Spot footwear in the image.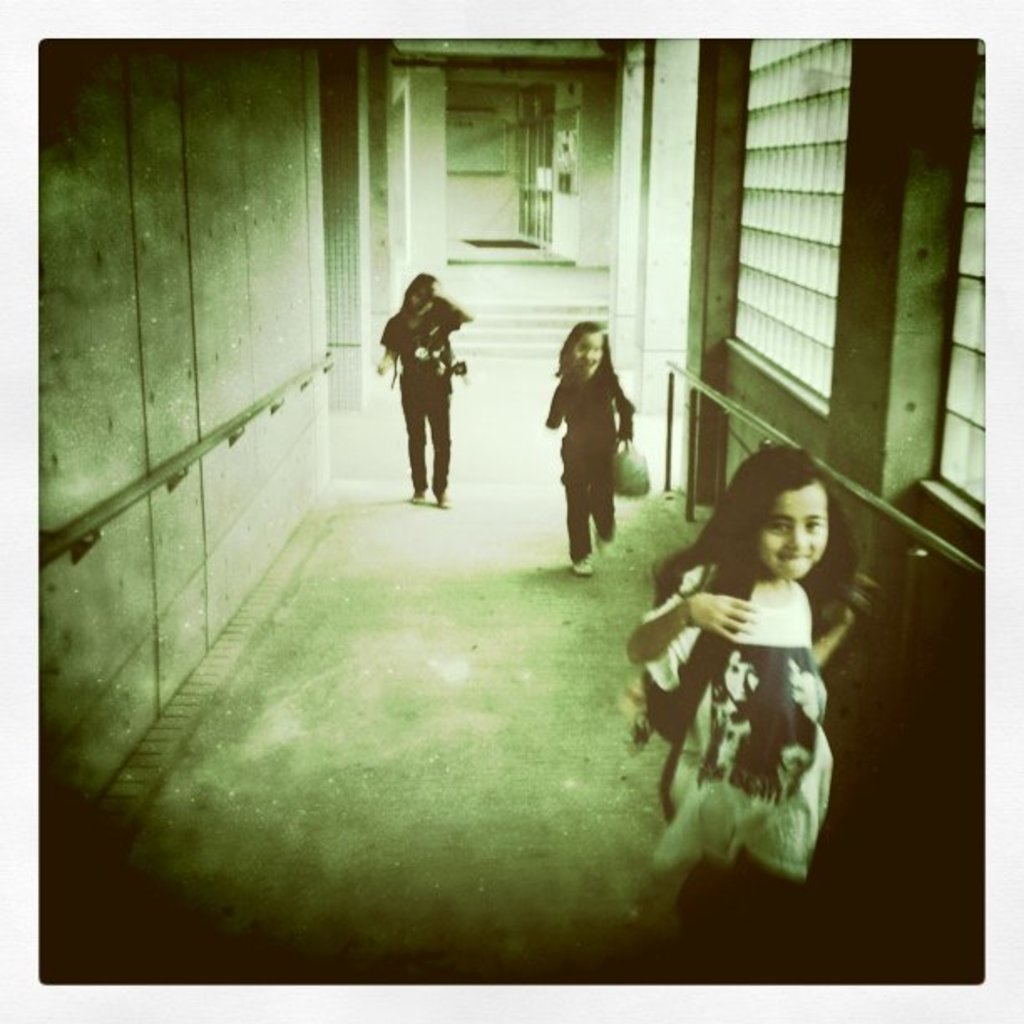
footwear found at (left=596, top=534, right=614, bottom=559).
